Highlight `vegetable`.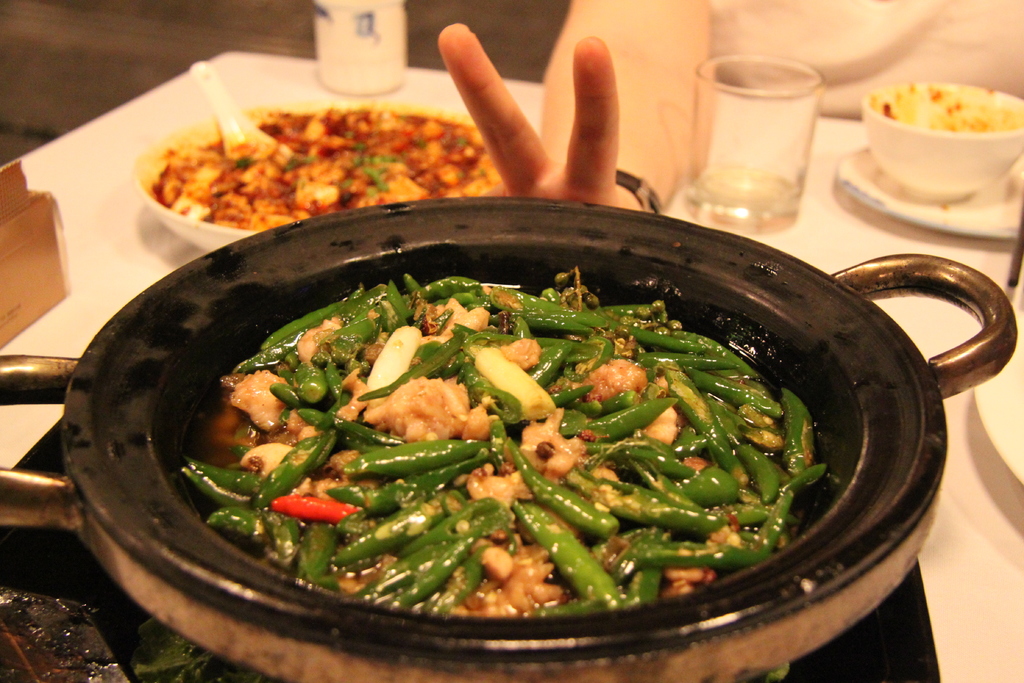
Highlighted region: [x1=296, y1=514, x2=335, y2=580].
